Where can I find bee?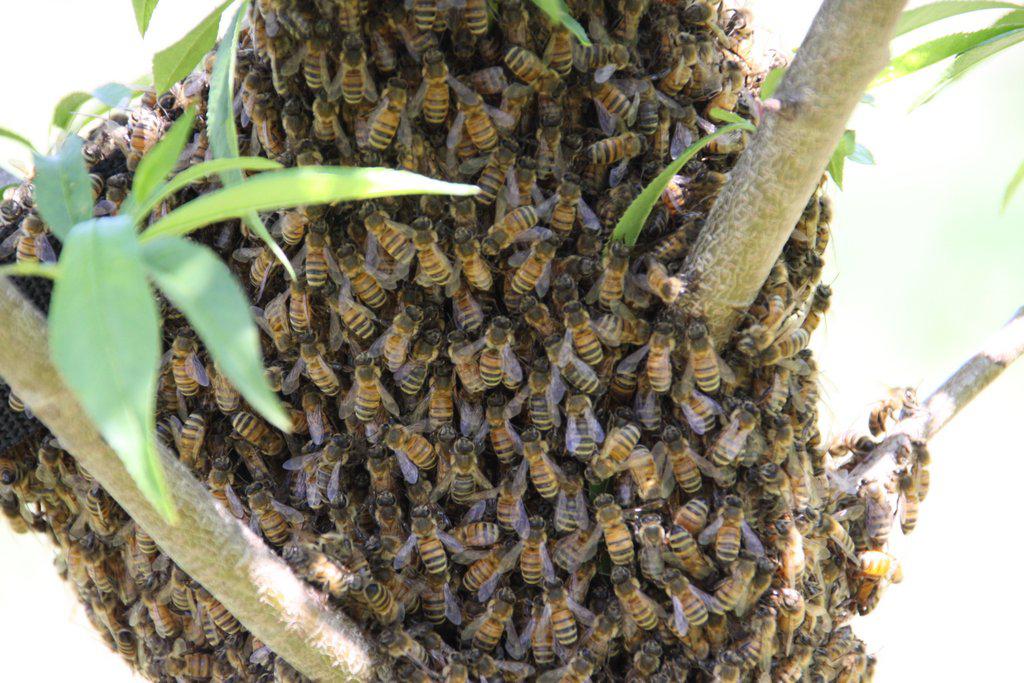
You can find it at box(691, 315, 725, 387).
